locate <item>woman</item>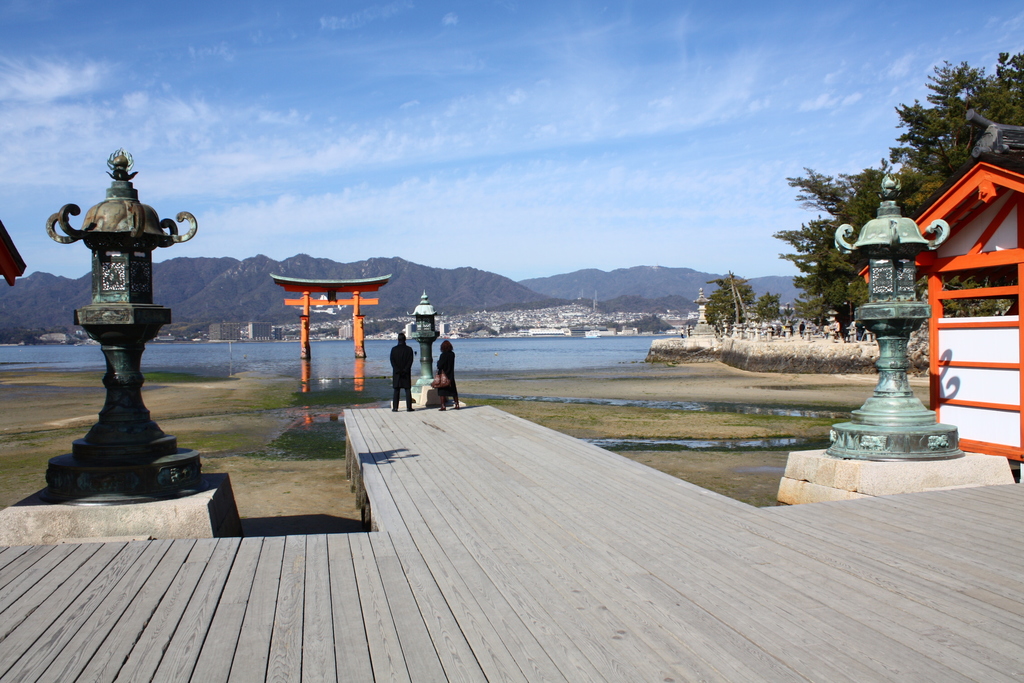
{"left": 430, "top": 338, "right": 458, "bottom": 413}
